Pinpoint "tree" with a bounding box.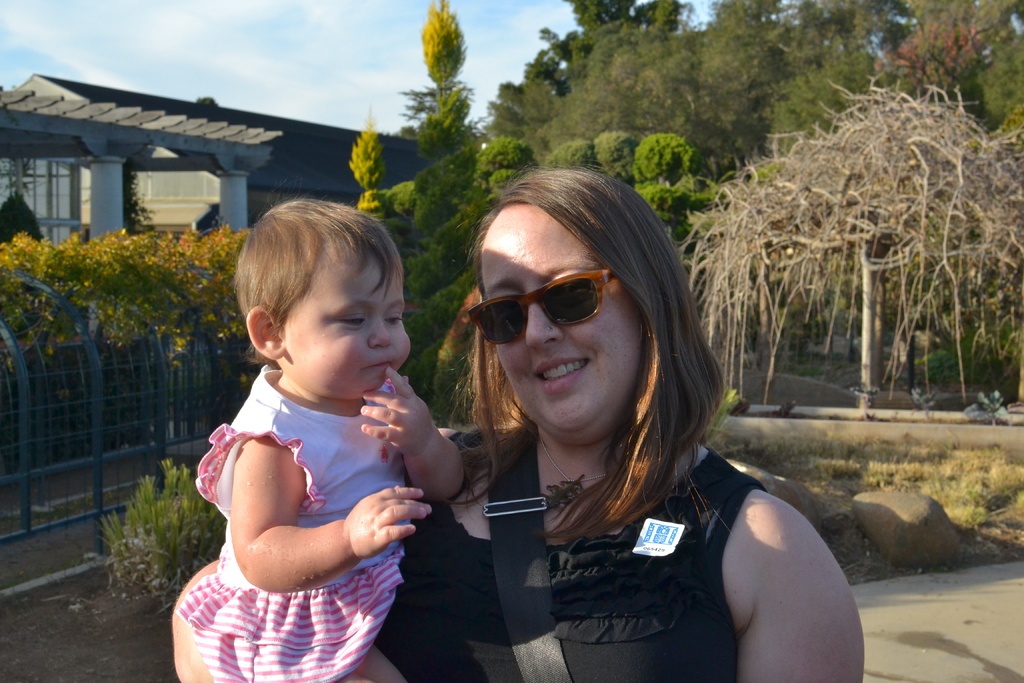
479/0/893/183.
